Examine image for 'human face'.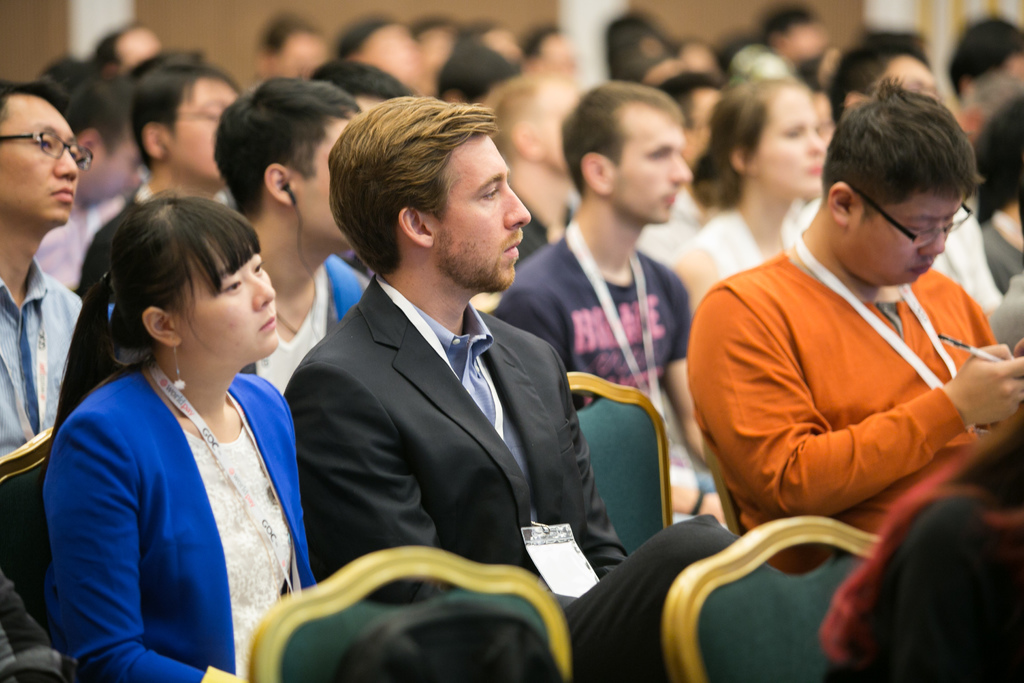
Examination result: {"left": 434, "top": 138, "right": 535, "bottom": 291}.
